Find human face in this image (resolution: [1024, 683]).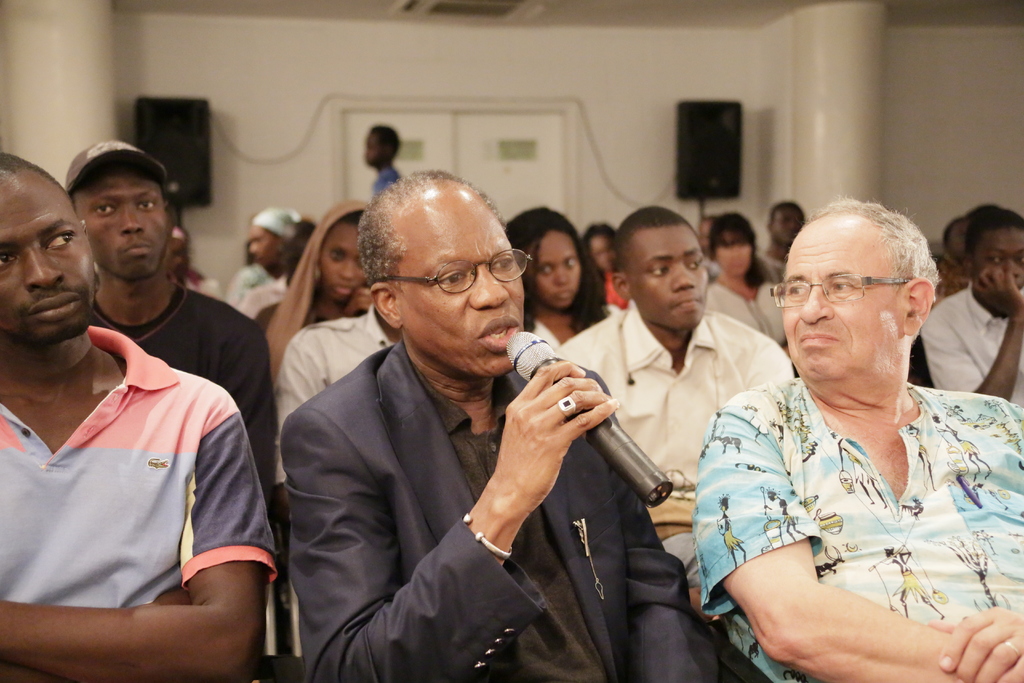
l=785, t=215, r=897, b=378.
